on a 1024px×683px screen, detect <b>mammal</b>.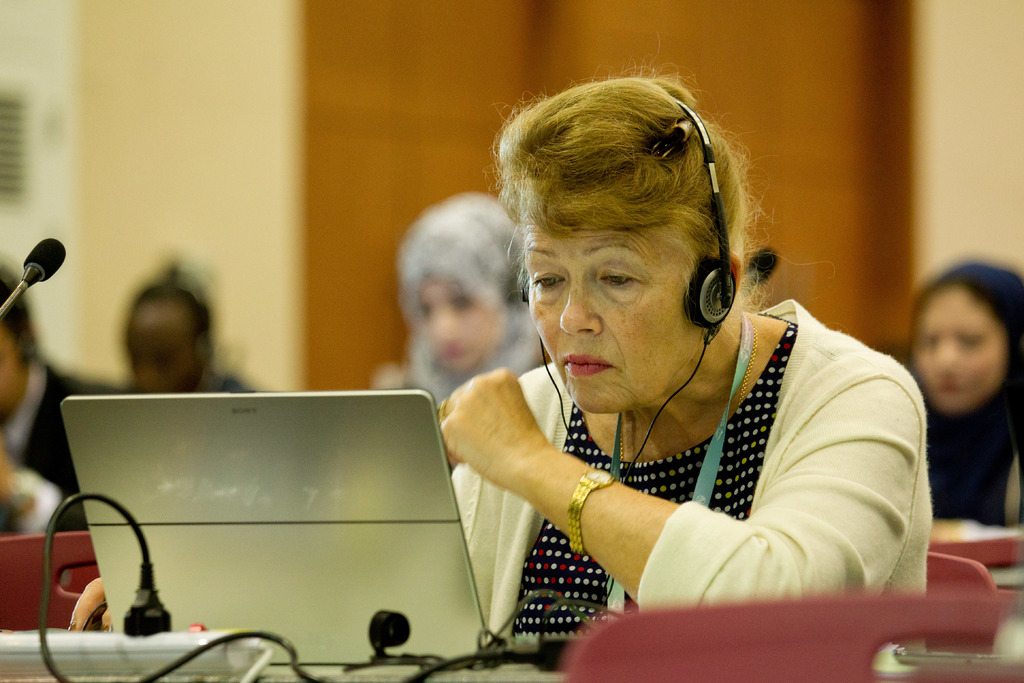
box(355, 158, 986, 652).
